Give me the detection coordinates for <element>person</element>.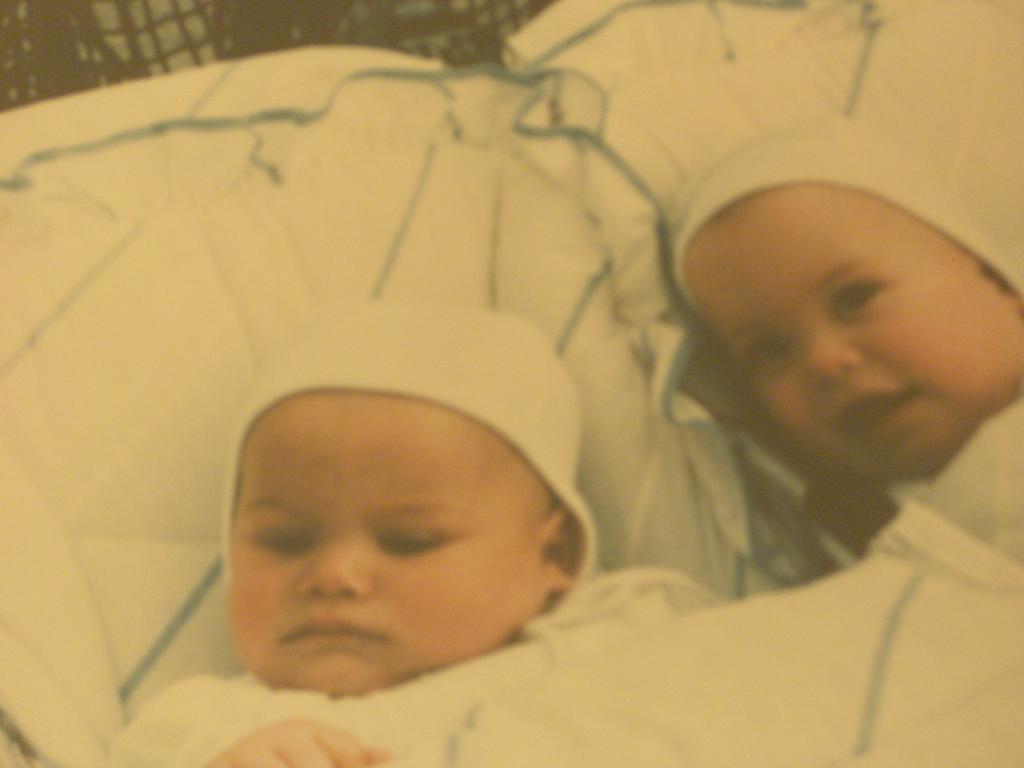
[108,300,600,767].
